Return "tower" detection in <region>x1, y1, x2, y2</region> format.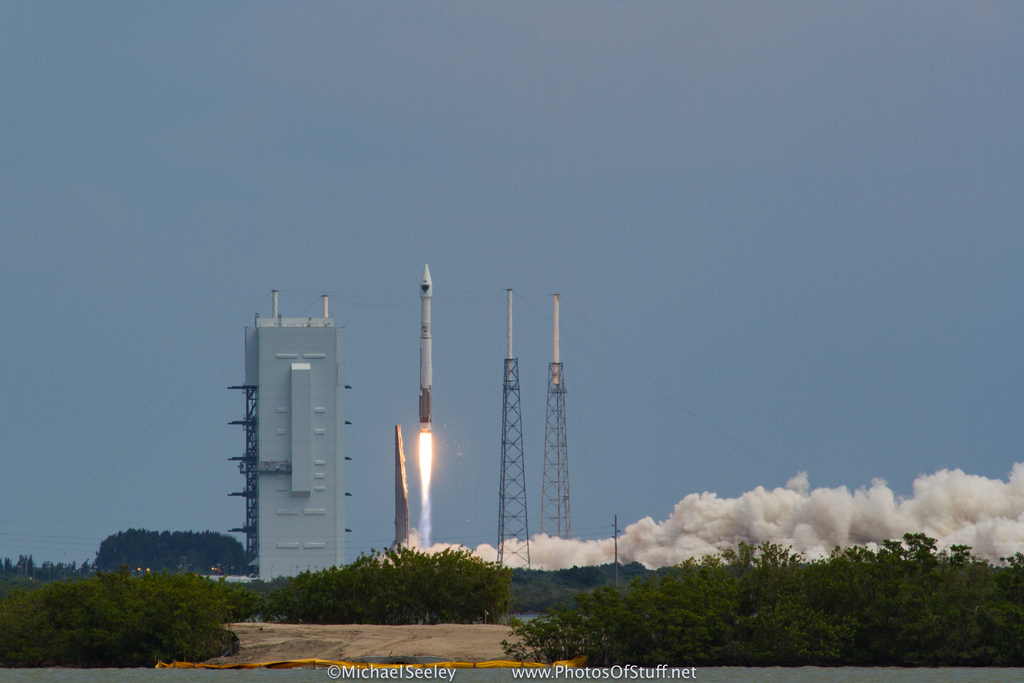
<region>535, 293, 573, 543</region>.
